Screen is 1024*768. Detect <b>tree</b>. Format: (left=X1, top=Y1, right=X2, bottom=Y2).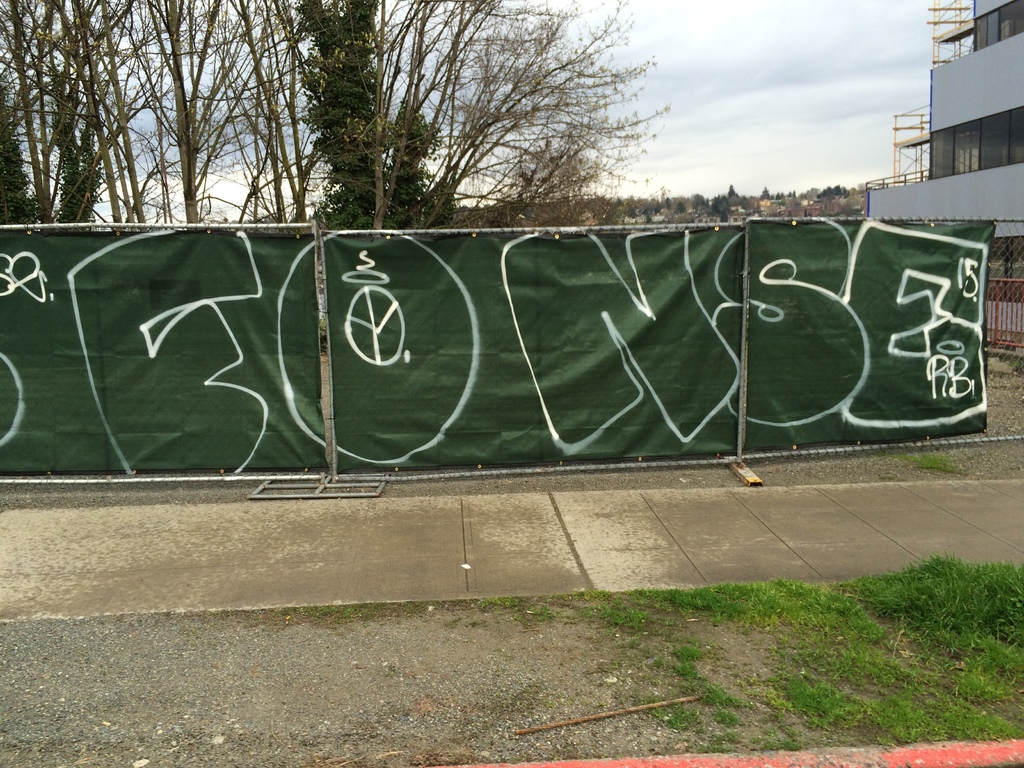
(left=613, top=193, right=629, bottom=209).
